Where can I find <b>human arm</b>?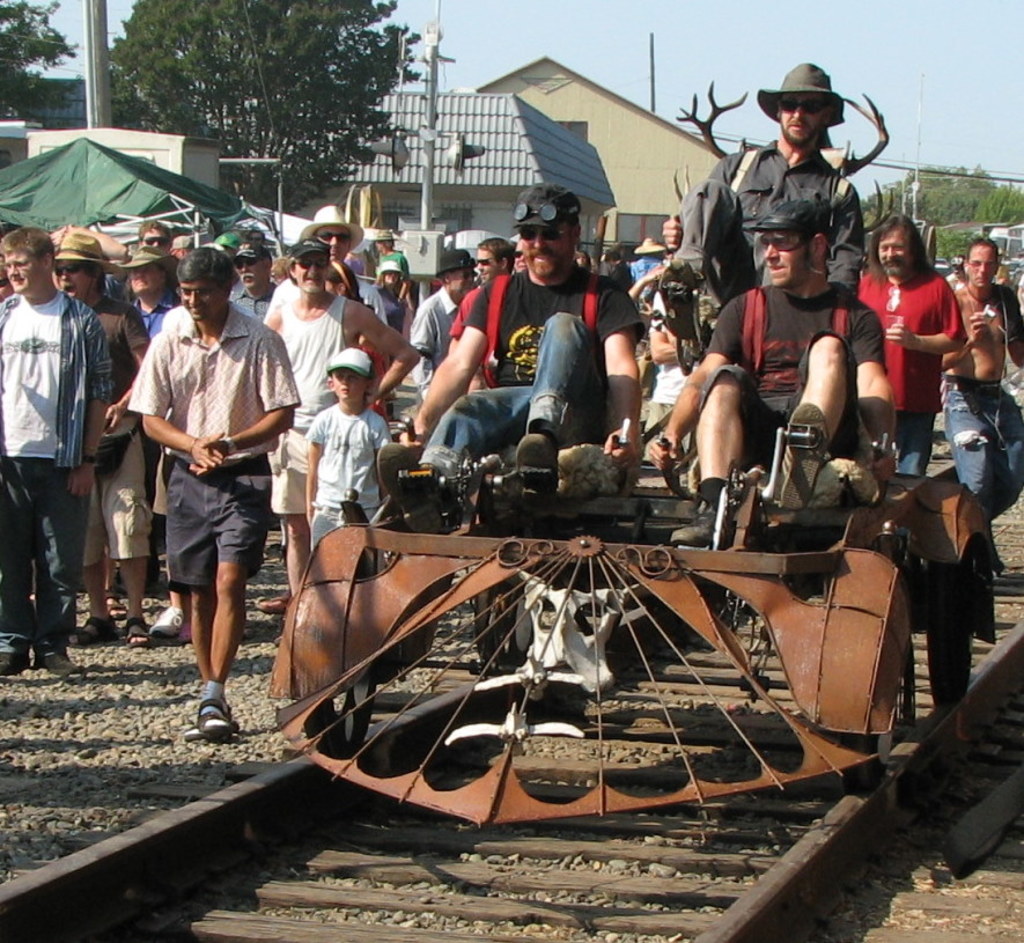
You can find it at [185,322,296,477].
